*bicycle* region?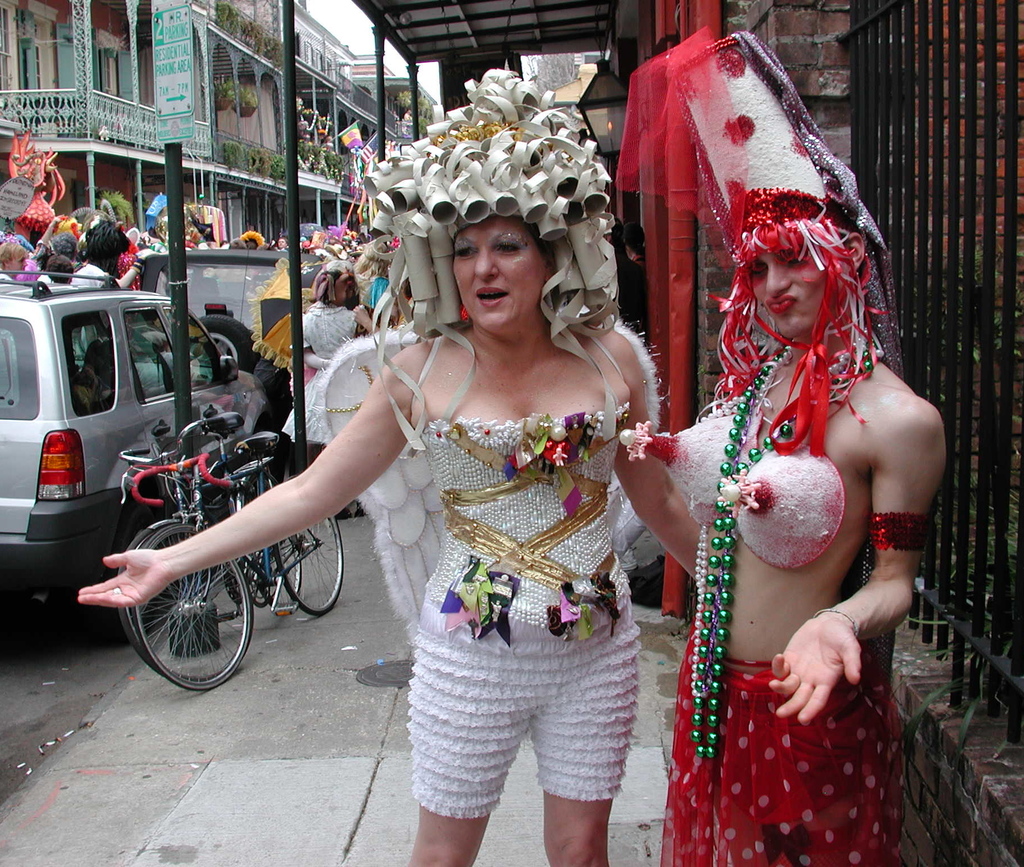
{"left": 109, "top": 412, "right": 306, "bottom": 683}
